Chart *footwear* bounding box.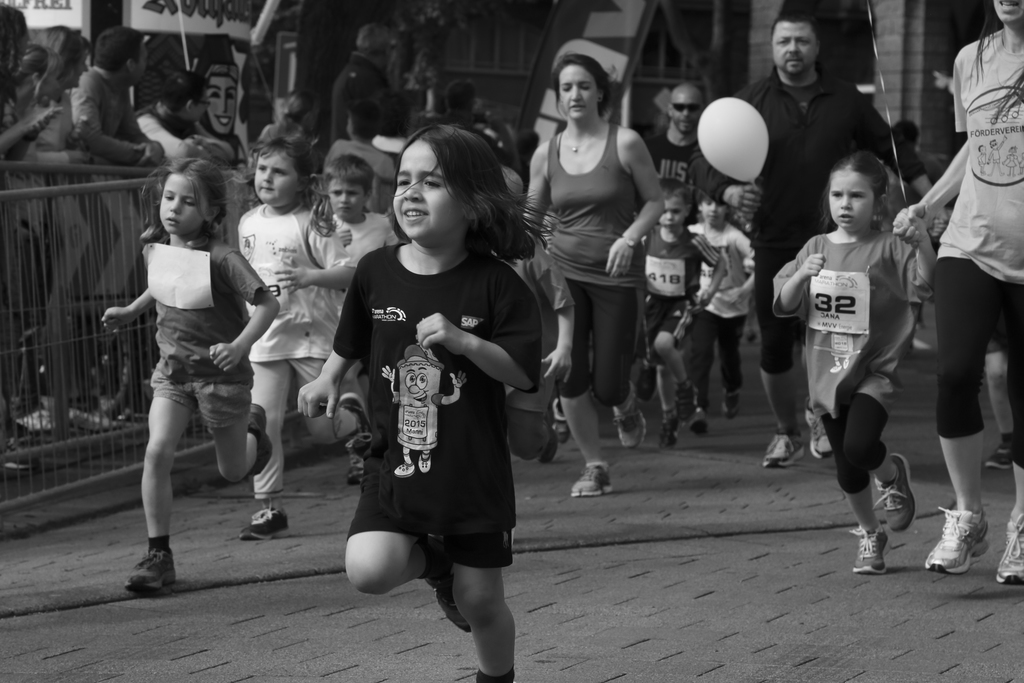
Charted: x1=432 y1=536 x2=468 y2=635.
